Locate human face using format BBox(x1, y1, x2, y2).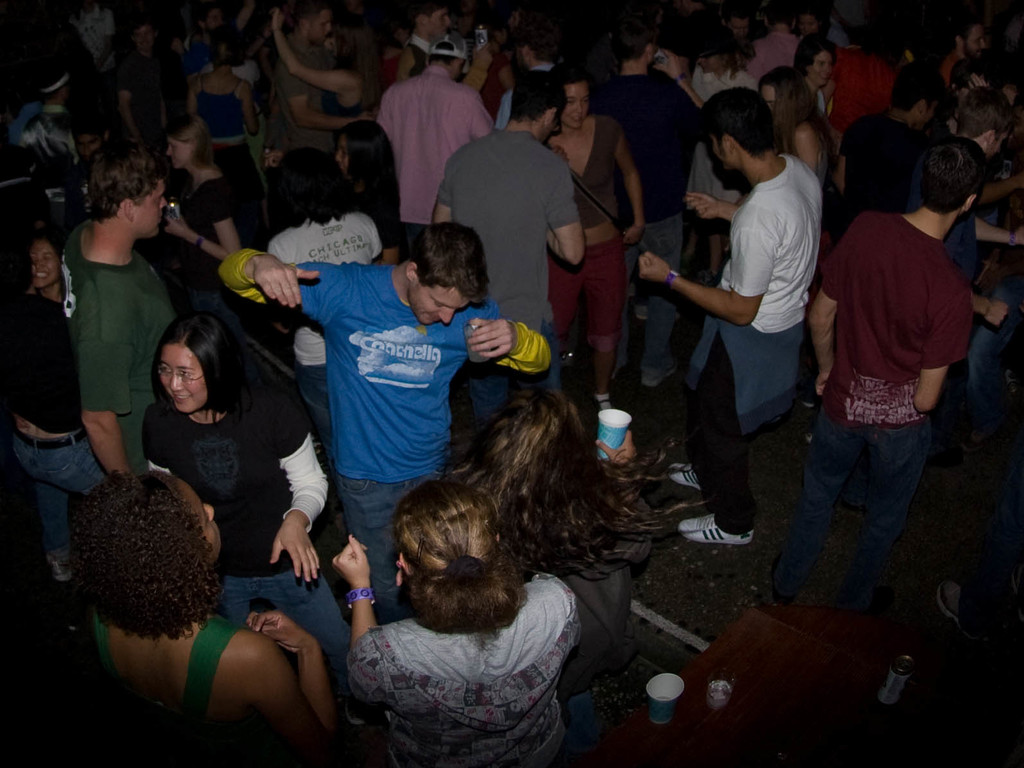
BBox(159, 345, 207, 415).
